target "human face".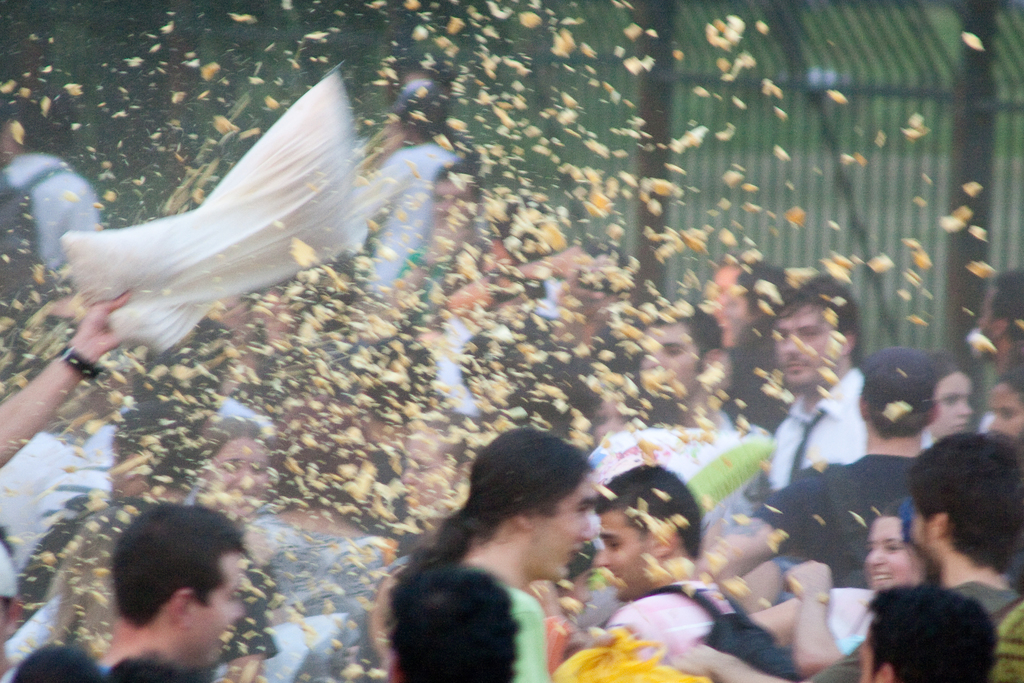
Target region: Rect(905, 506, 938, 578).
